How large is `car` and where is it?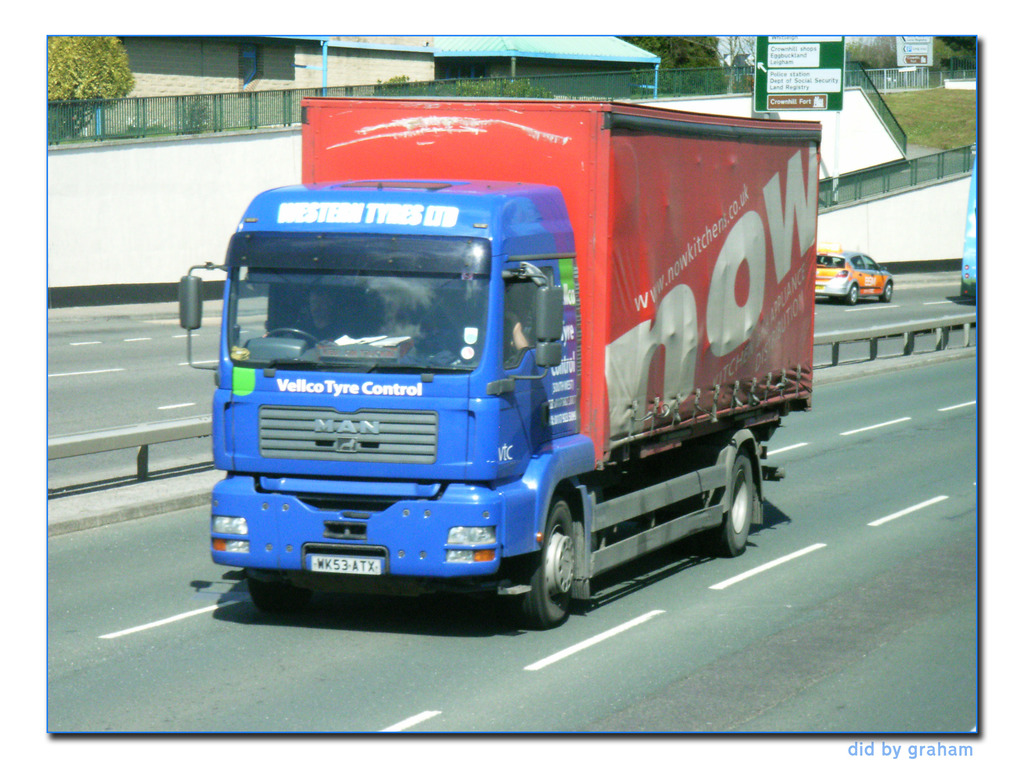
Bounding box: {"x1": 816, "y1": 243, "x2": 892, "y2": 300}.
